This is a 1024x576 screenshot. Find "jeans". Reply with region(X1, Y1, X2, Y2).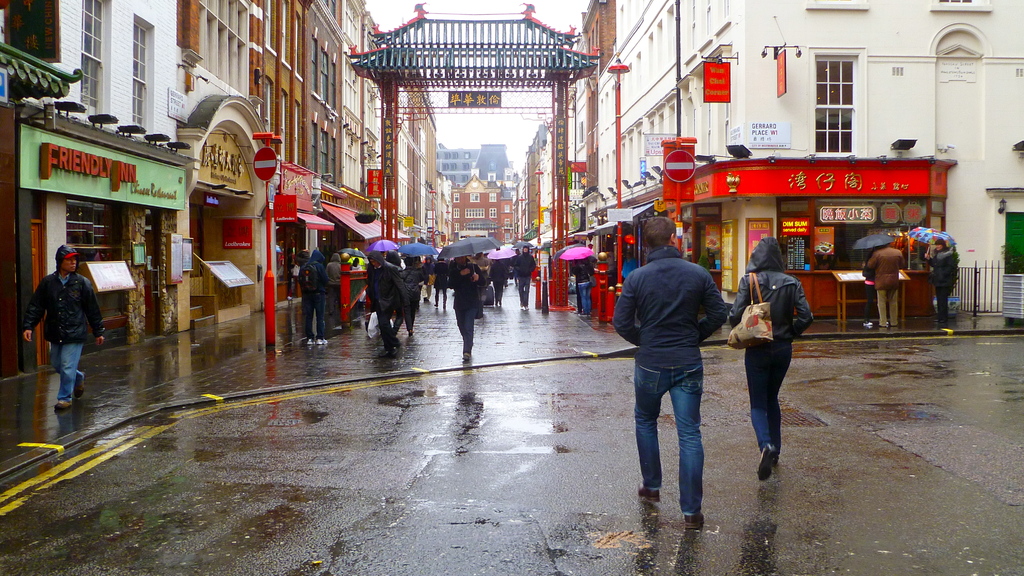
region(636, 365, 718, 510).
